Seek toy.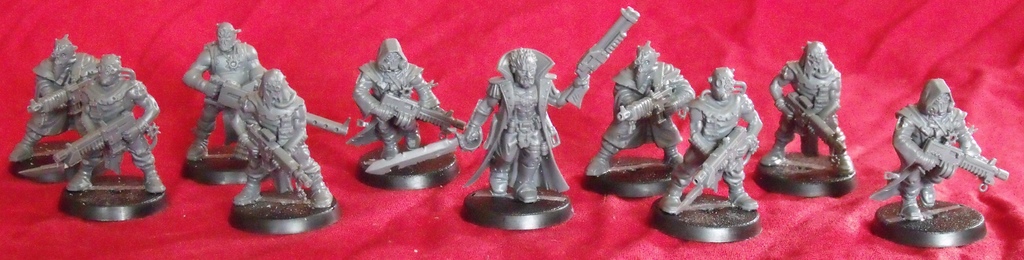
x1=650, y1=64, x2=766, y2=245.
